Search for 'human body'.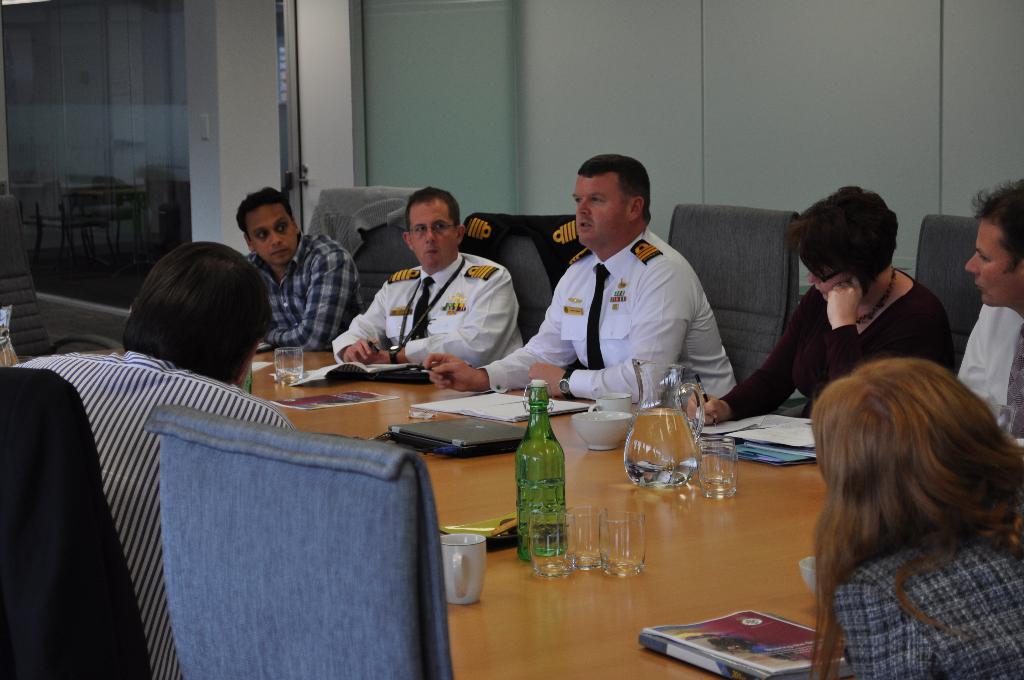
Found at (left=725, top=208, right=975, bottom=424).
